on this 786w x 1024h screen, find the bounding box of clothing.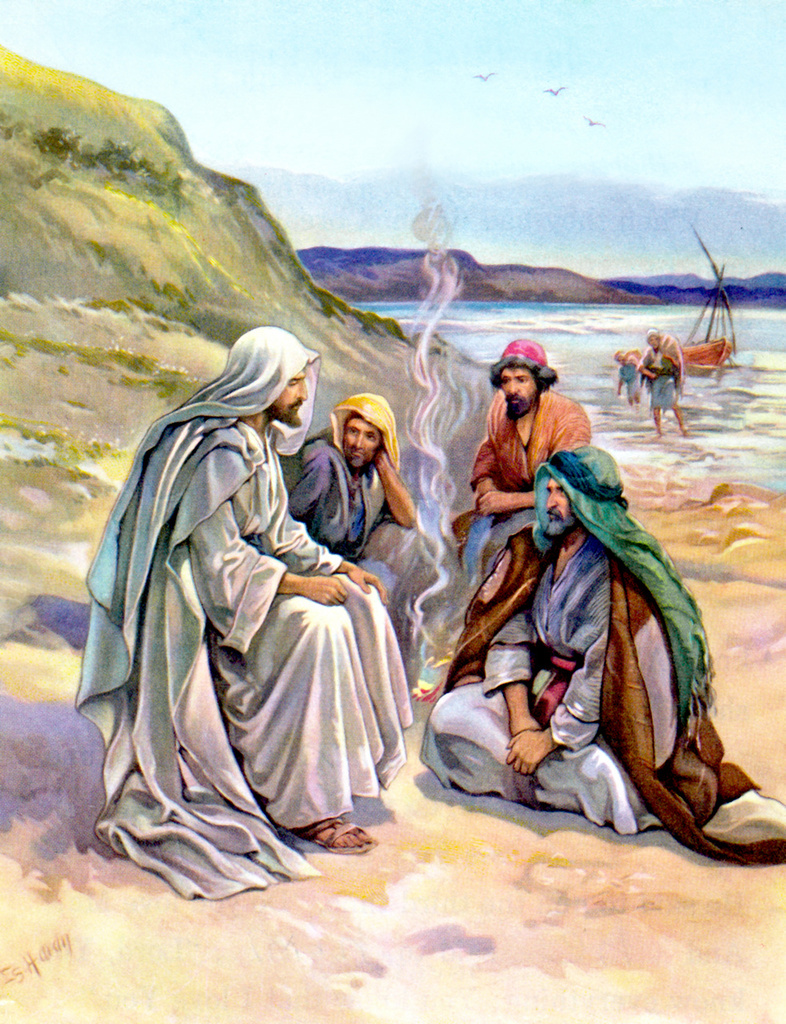
Bounding box: 440 374 588 609.
